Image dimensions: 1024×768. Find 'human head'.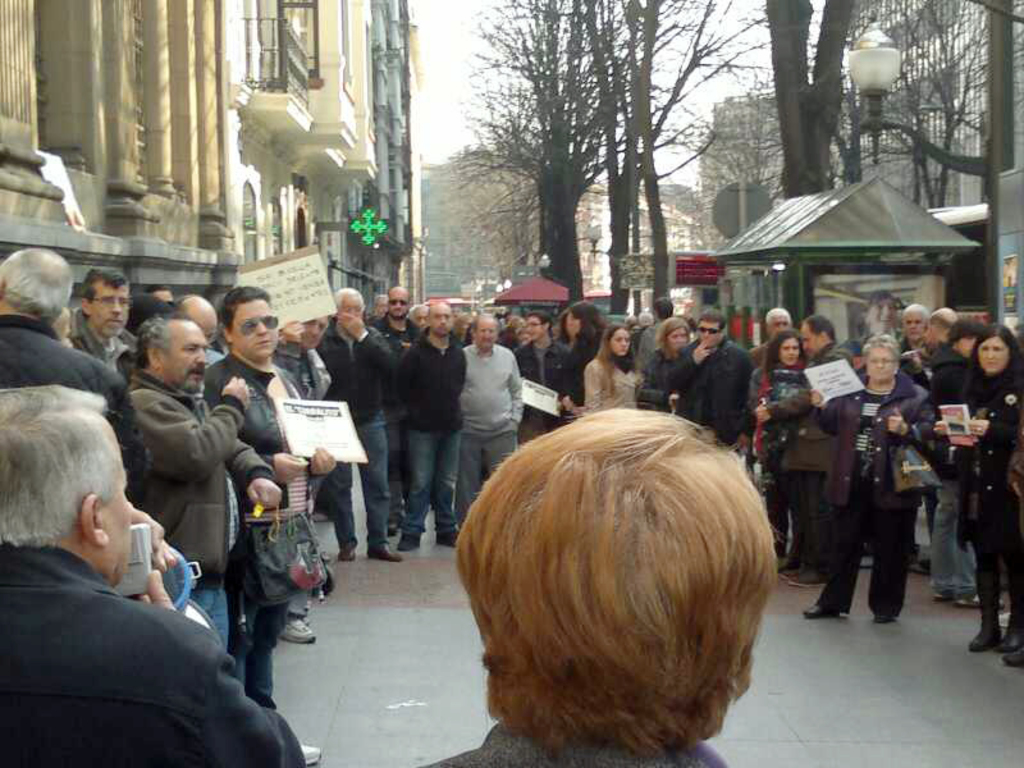
(left=564, top=302, right=600, bottom=334).
